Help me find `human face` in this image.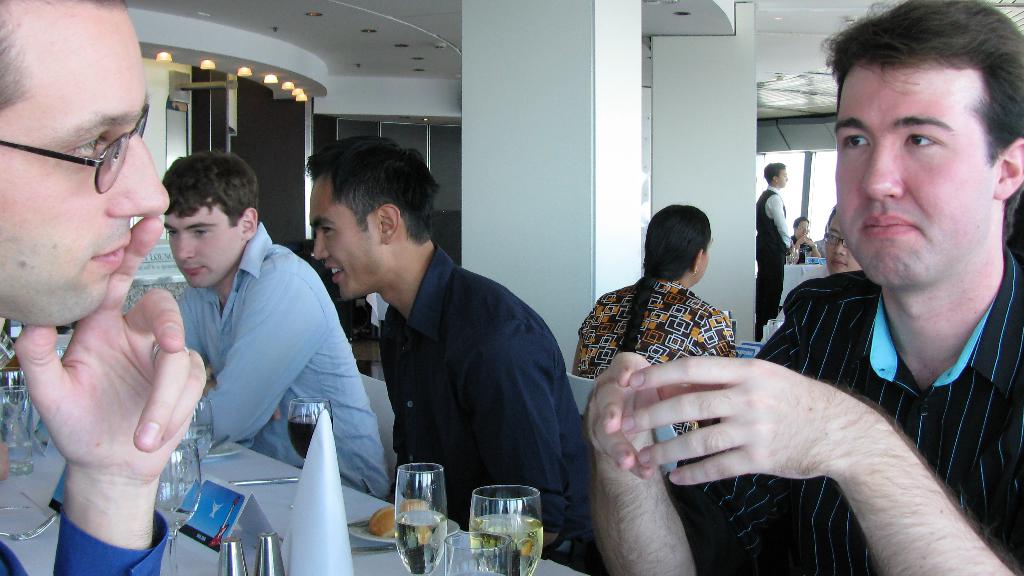
Found it: box(0, 0, 169, 324).
